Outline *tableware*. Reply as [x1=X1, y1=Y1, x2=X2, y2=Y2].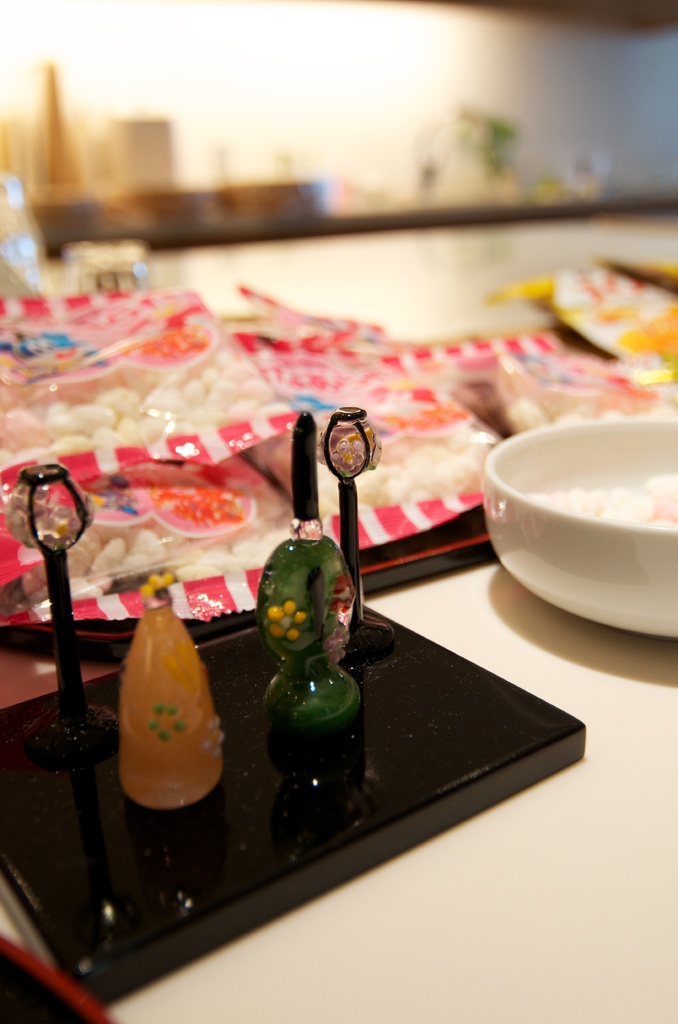
[x1=476, y1=404, x2=668, y2=652].
